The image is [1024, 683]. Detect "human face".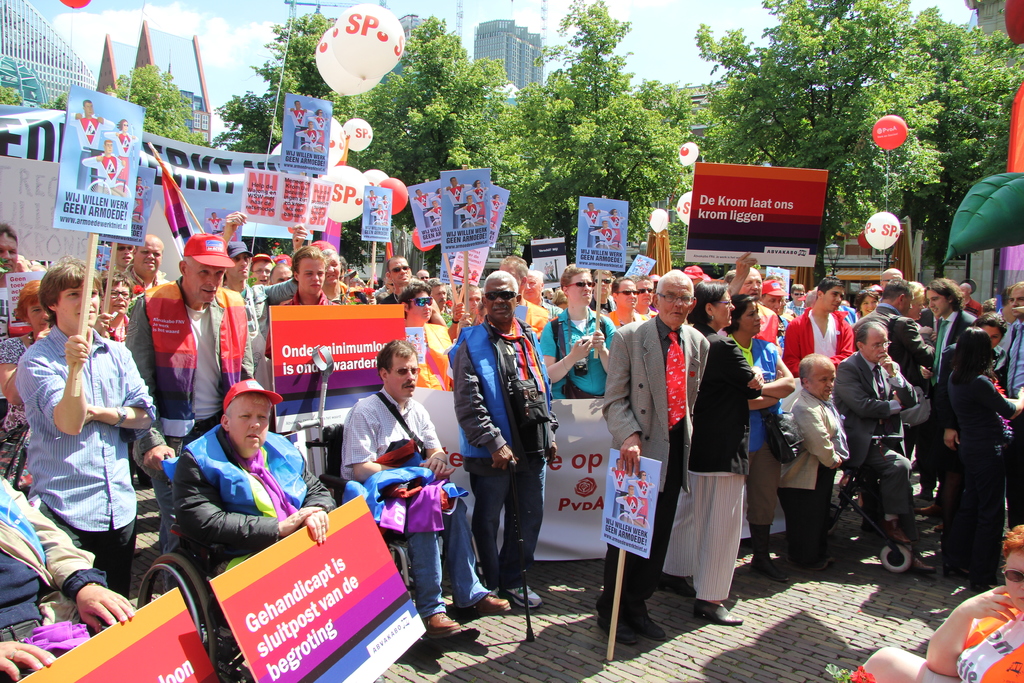
Detection: region(253, 257, 272, 282).
